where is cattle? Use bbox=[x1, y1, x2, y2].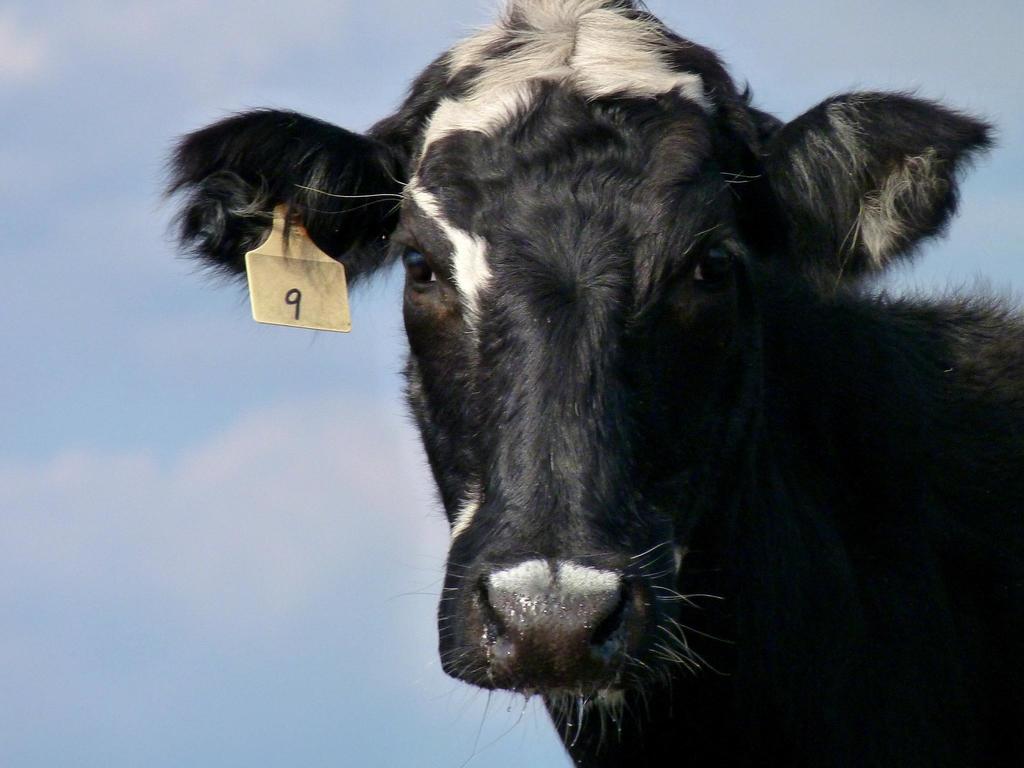
bbox=[152, 0, 975, 750].
